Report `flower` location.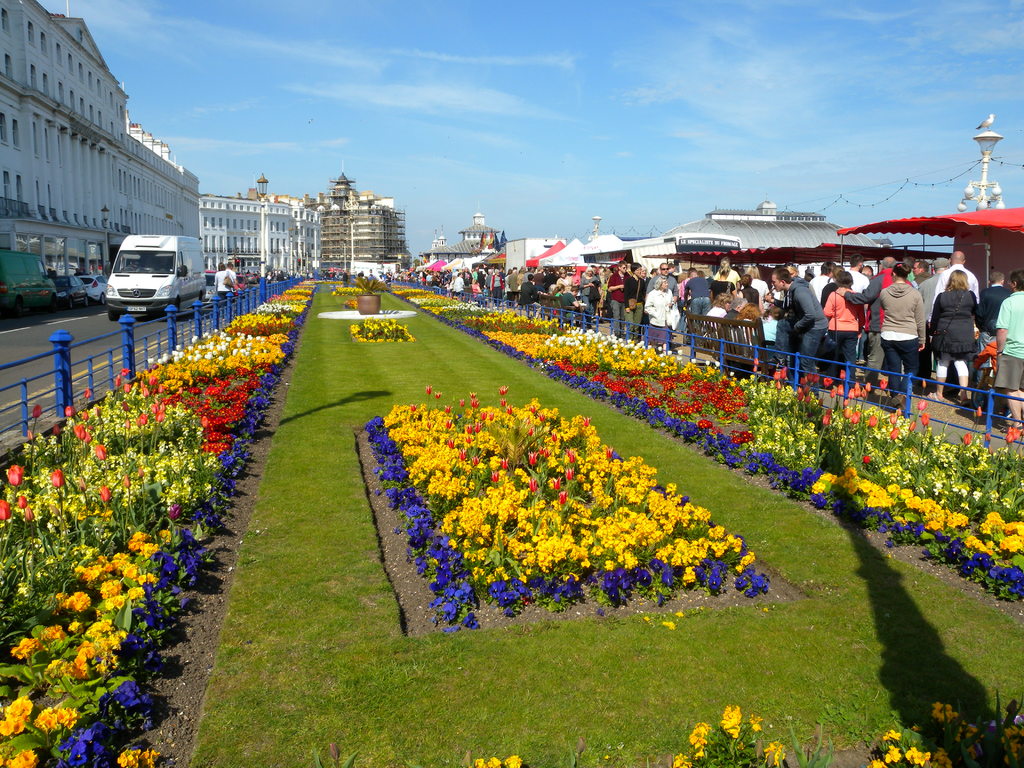
Report: <box>82,410,87,422</box>.
